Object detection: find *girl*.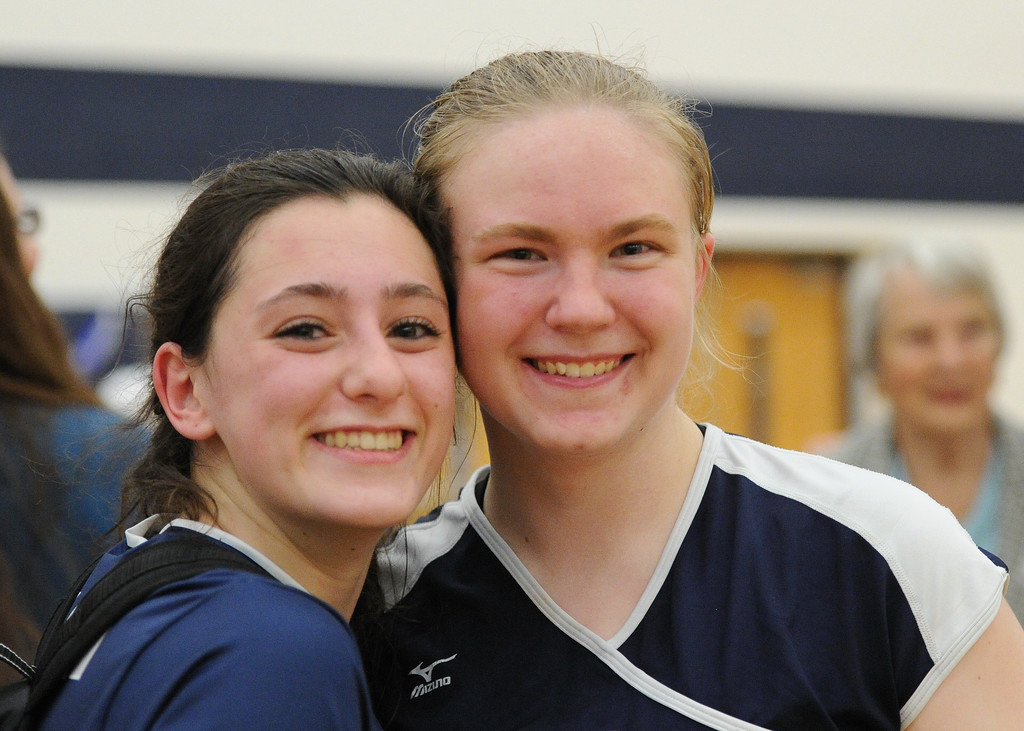
(28, 150, 459, 729).
